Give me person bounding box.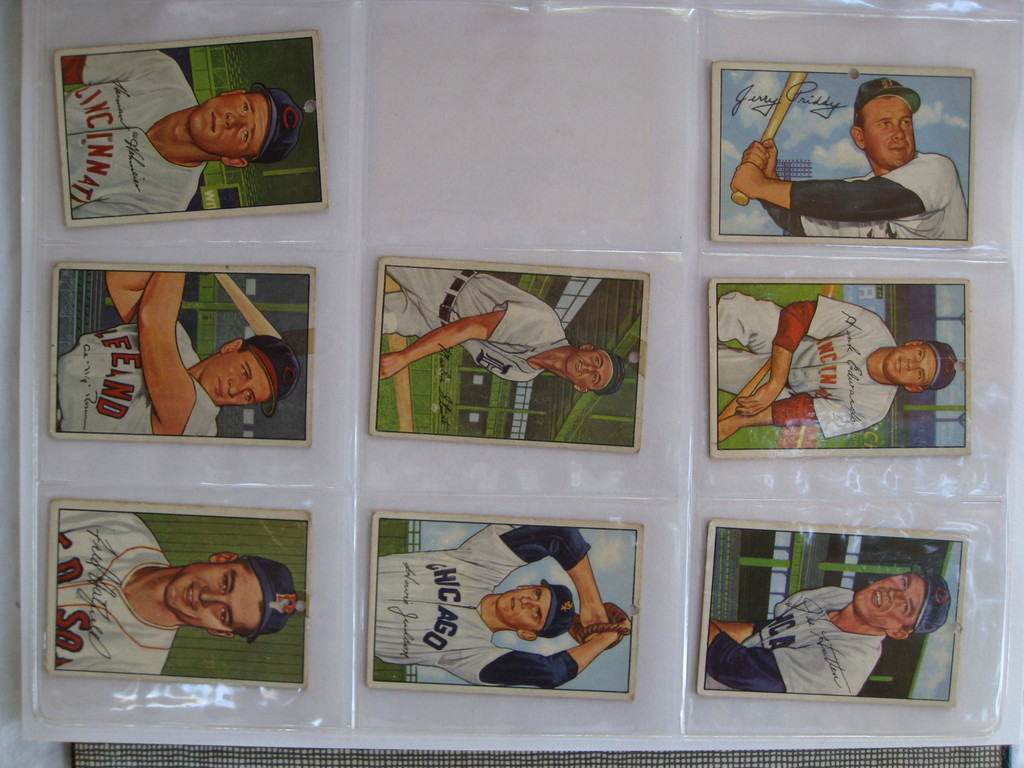
(x1=54, y1=511, x2=301, y2=673).
